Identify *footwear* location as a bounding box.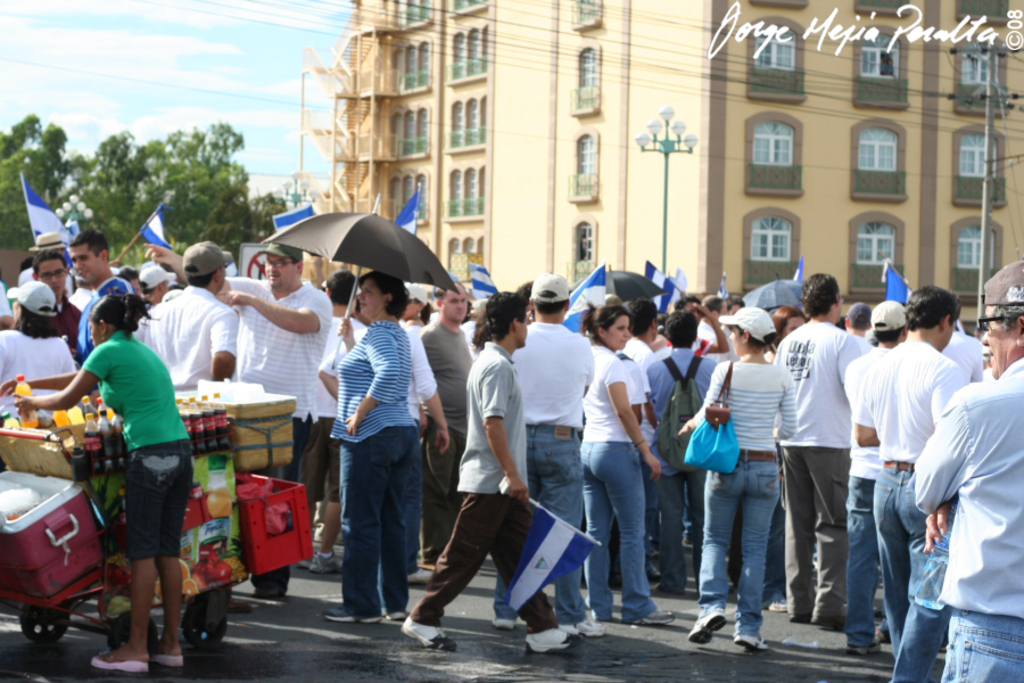
l=689, t=610, r=724, b=648.
